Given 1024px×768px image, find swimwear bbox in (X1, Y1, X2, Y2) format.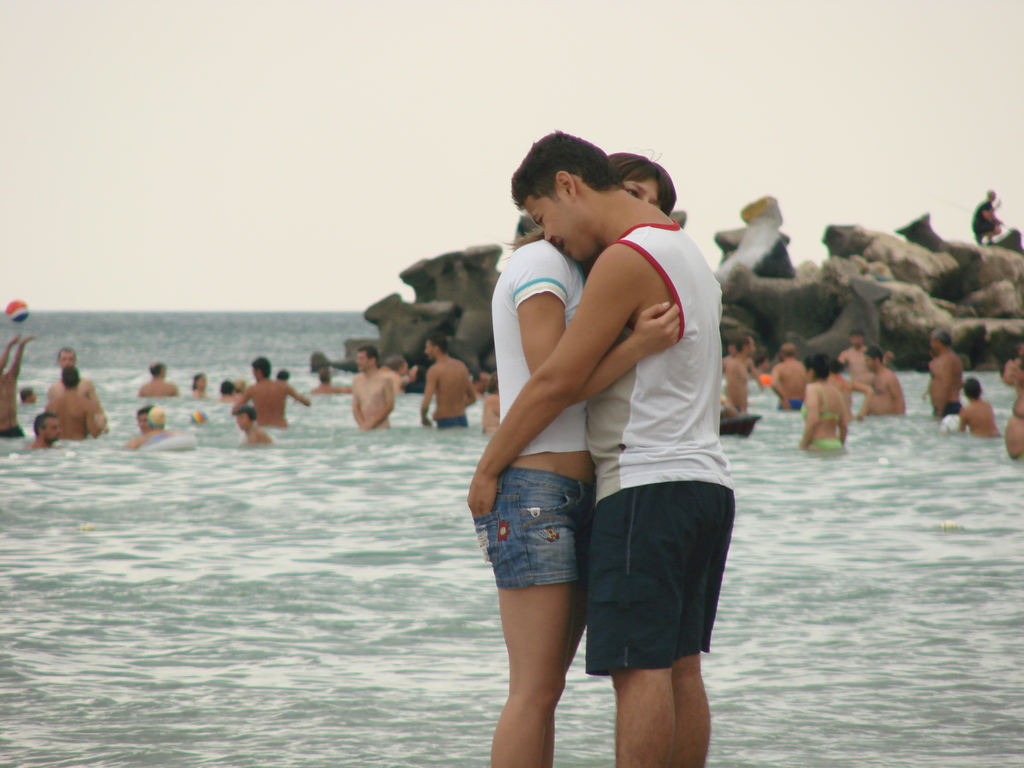
(807, 440, 847, 450).
